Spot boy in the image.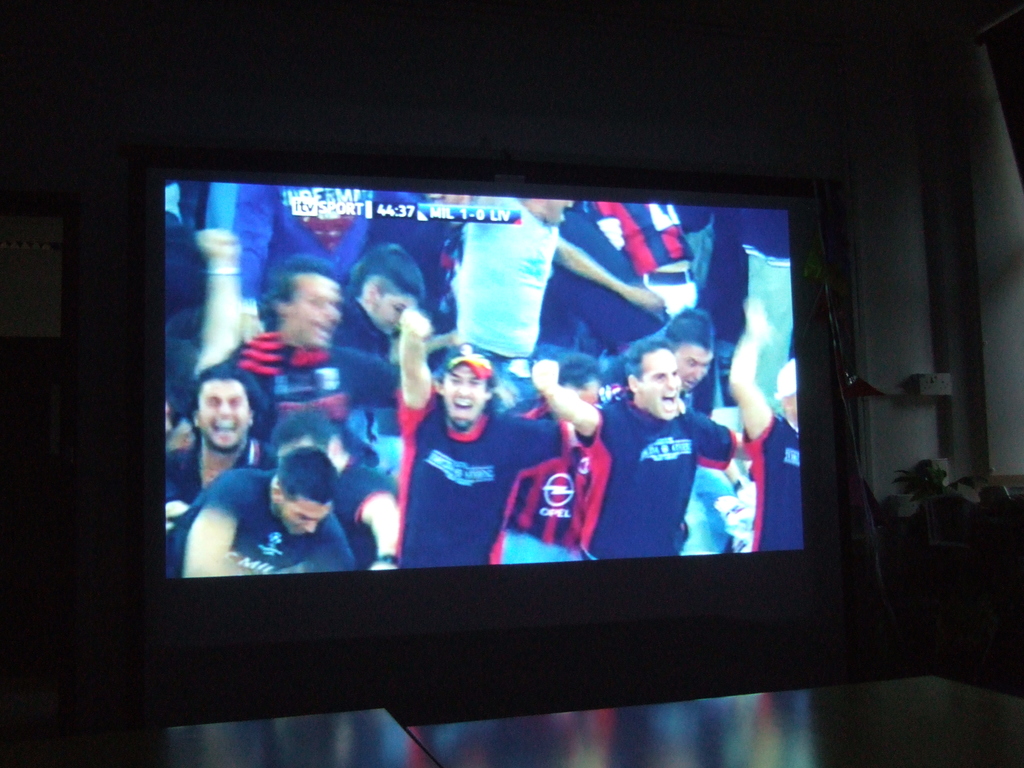
boy found at {"left": 535, "top": 334, "right": 751, "bottom": 560}.
